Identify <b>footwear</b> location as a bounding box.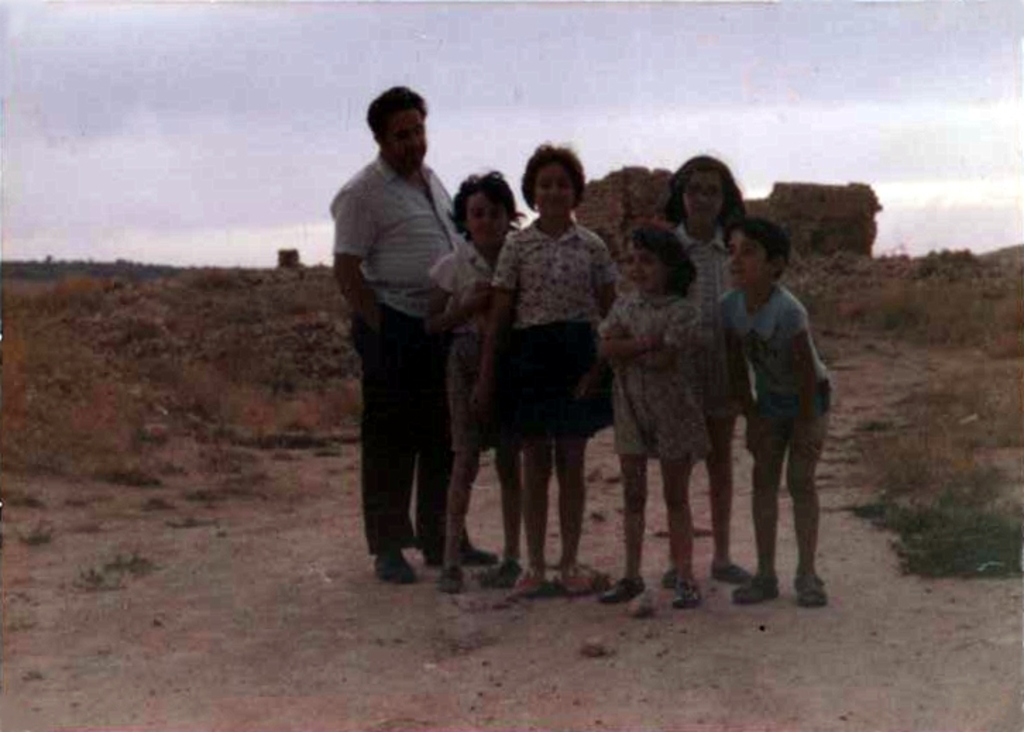
bbox(474, 560, 523, 584).
